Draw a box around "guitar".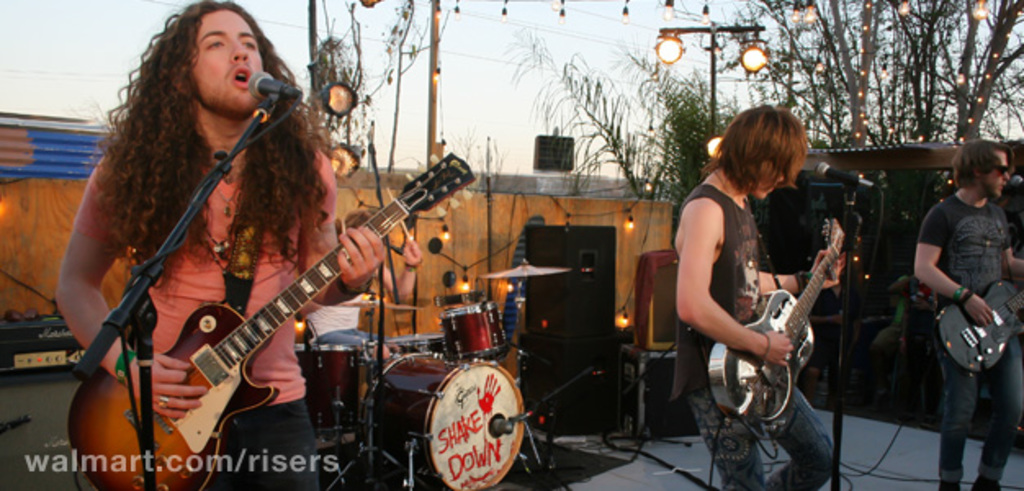
locate(59, 131, 486, 489).
